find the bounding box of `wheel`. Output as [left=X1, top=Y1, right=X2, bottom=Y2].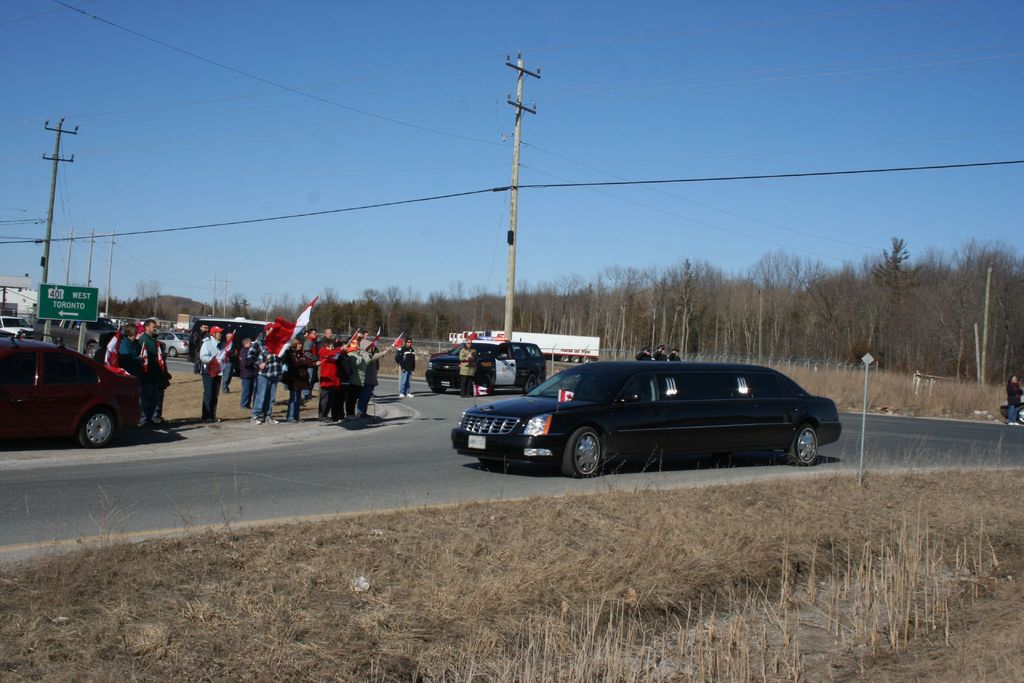
[left=524, top=375, right=543, bottom=393].
